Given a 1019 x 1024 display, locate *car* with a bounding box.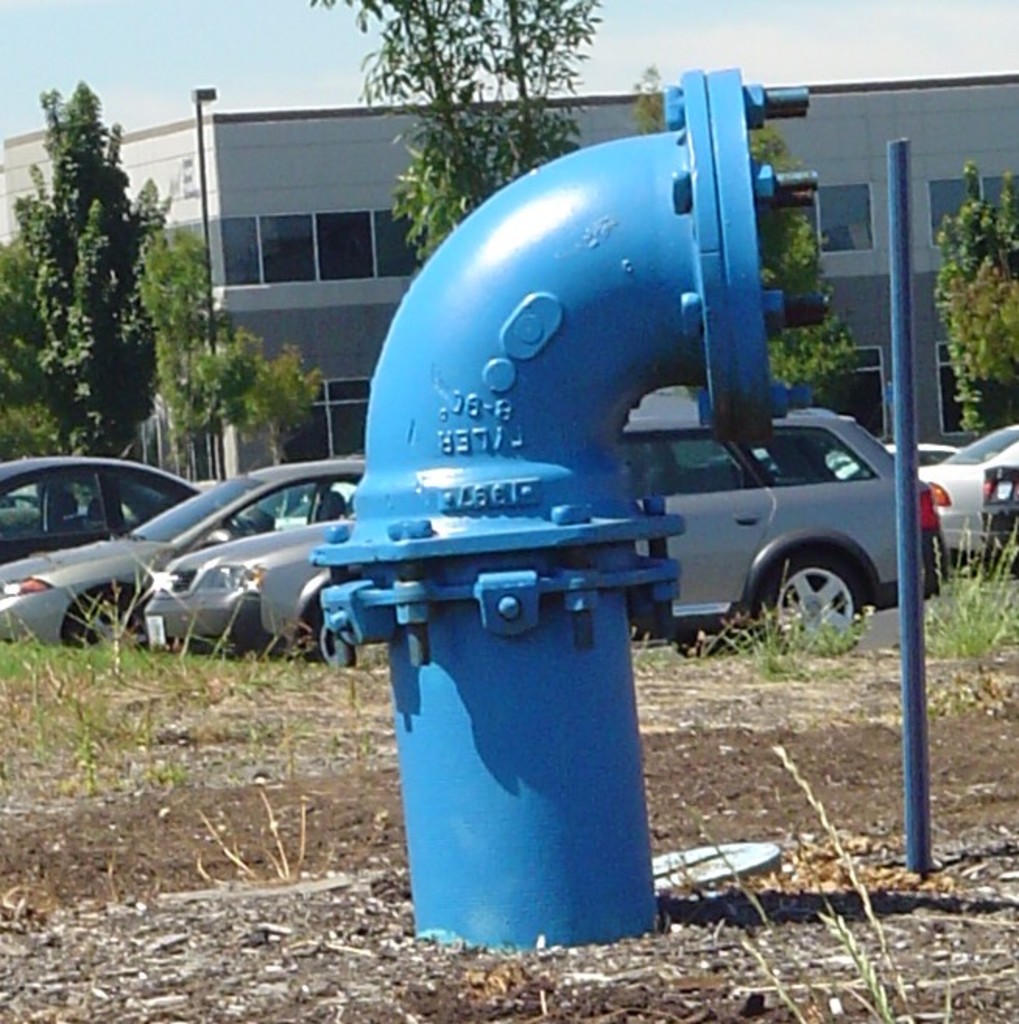
Located: 926/432/1017/553.
